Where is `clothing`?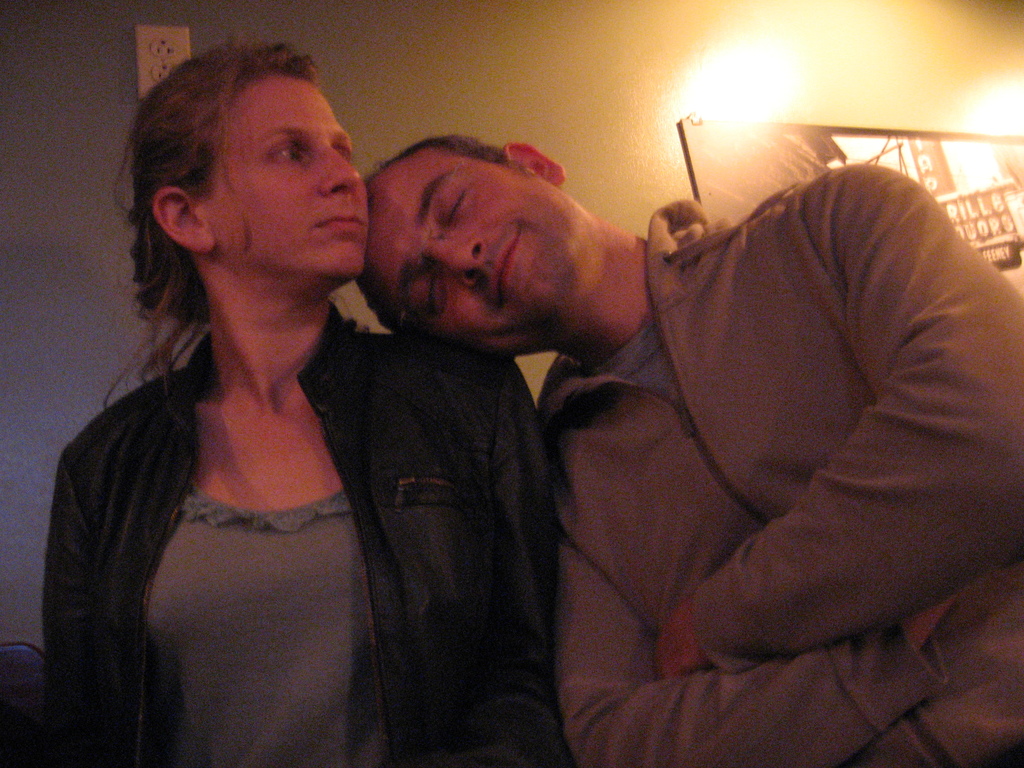
[46,300,559,767].
